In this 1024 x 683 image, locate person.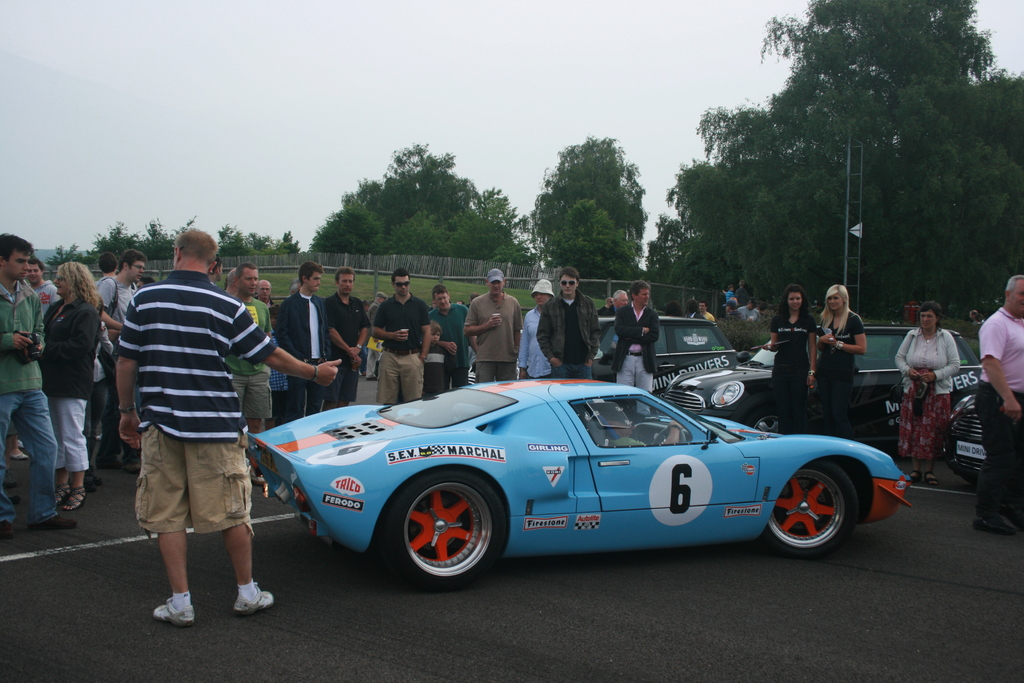
Bounding box: 607 286 638 320.
